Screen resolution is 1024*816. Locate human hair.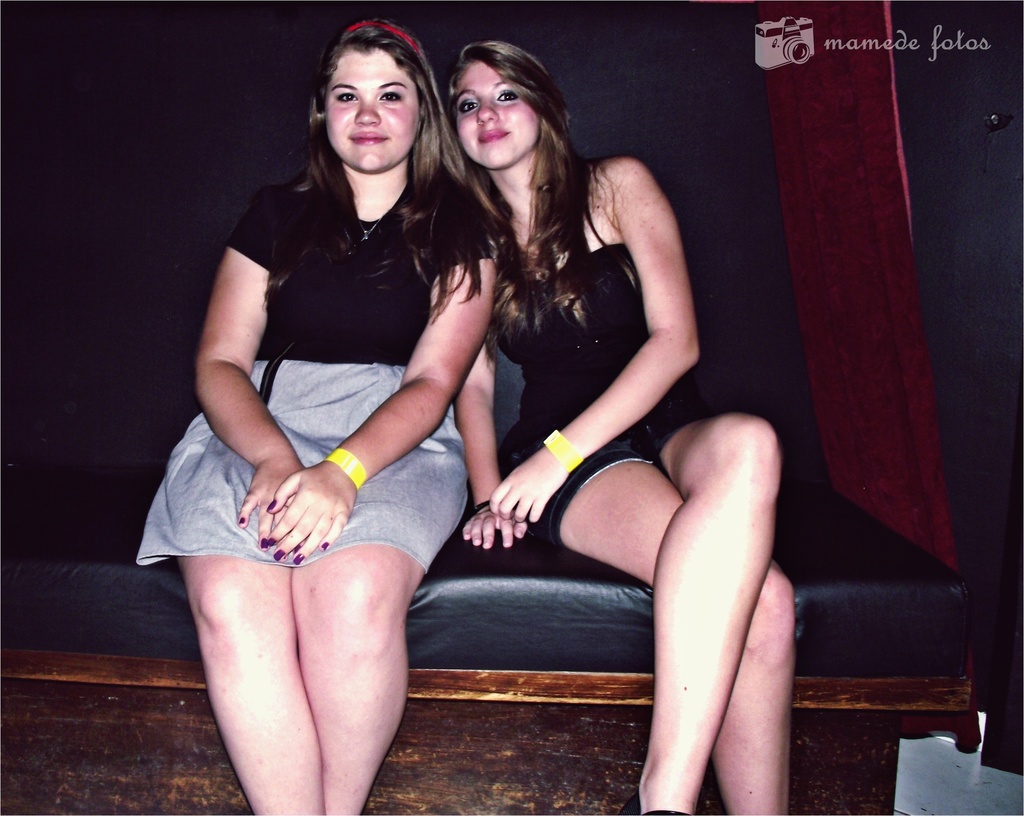
266 20 506 294.
